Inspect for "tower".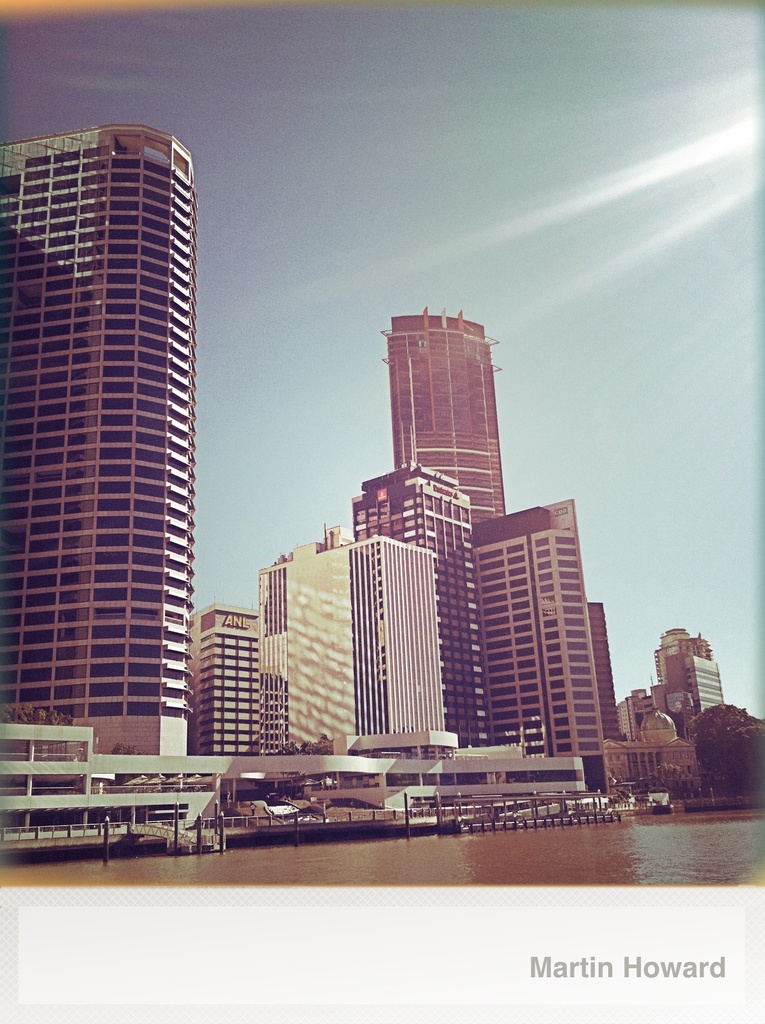
Inspection: x1=350 y1=467 x2=495 y2=751.
